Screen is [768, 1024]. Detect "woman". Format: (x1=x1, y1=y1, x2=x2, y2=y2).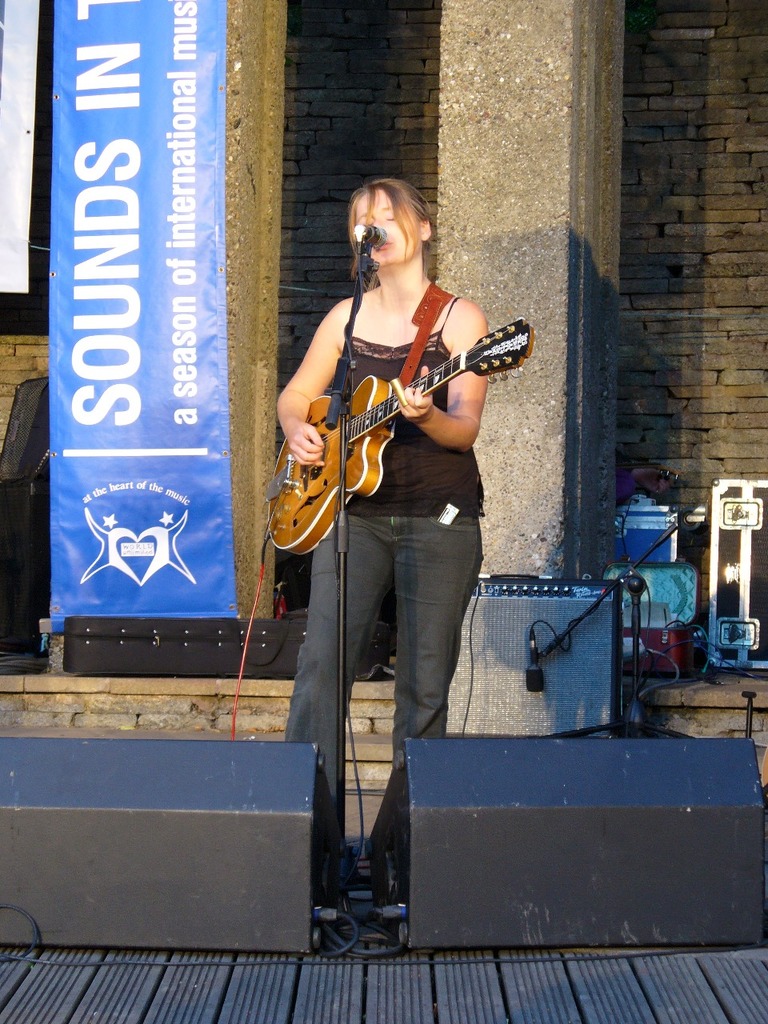
(x1=242, y1=183, x2=519, y2=890).
